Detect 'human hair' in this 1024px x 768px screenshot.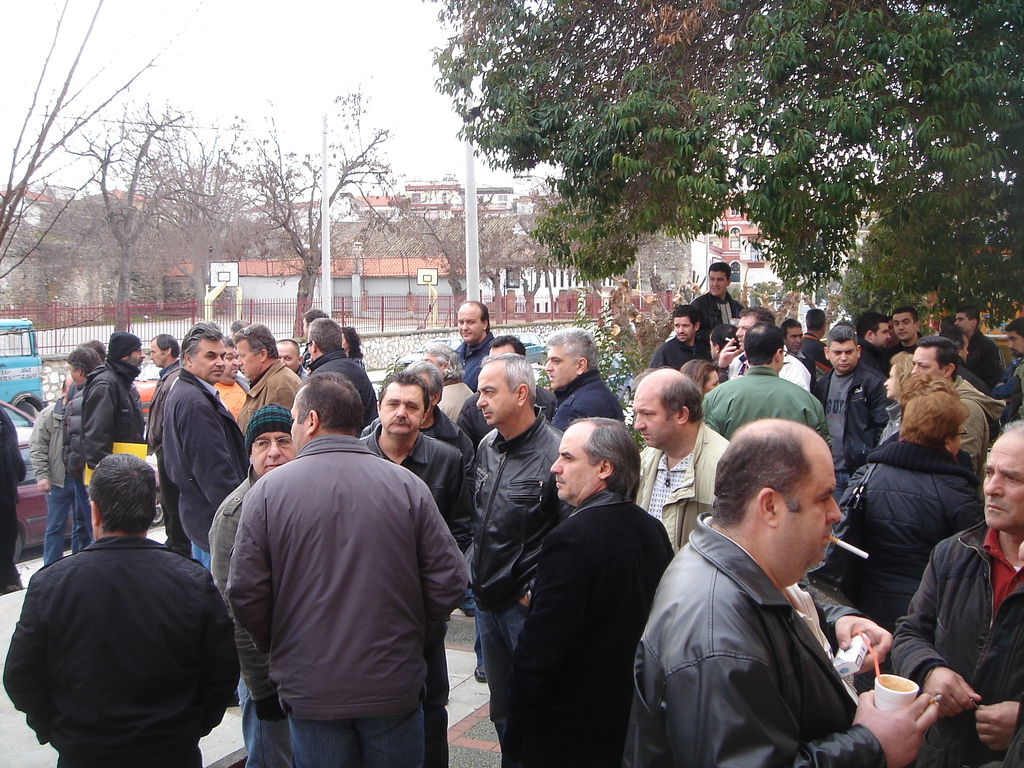
Detection: box=[827, 325, 858, 348].
